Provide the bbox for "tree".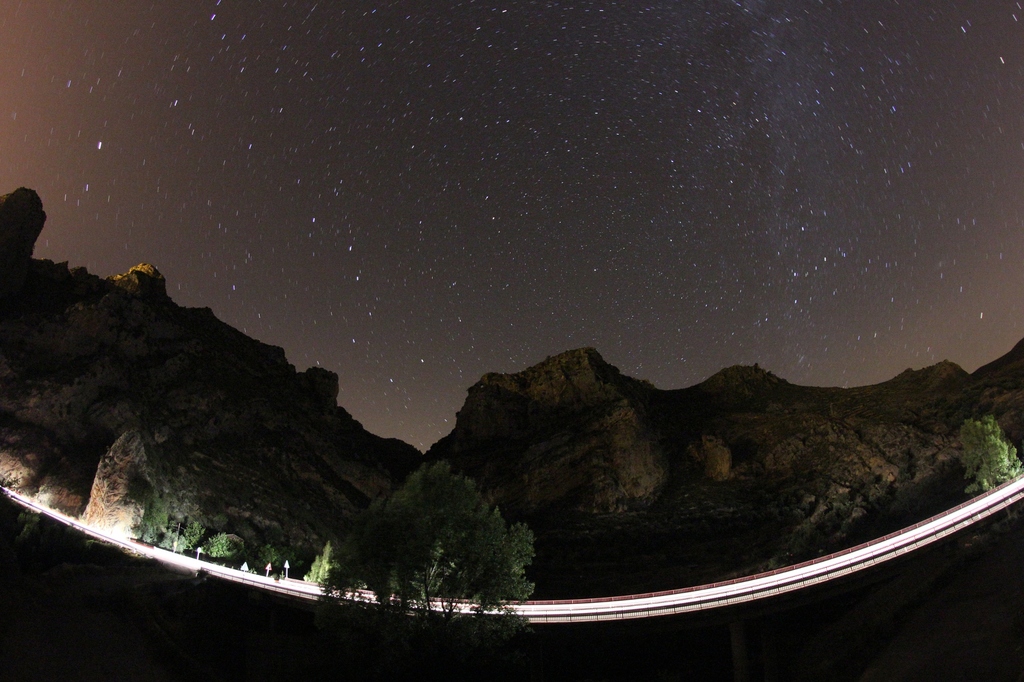
(left=303, top=543, right=341, bottom=596).
